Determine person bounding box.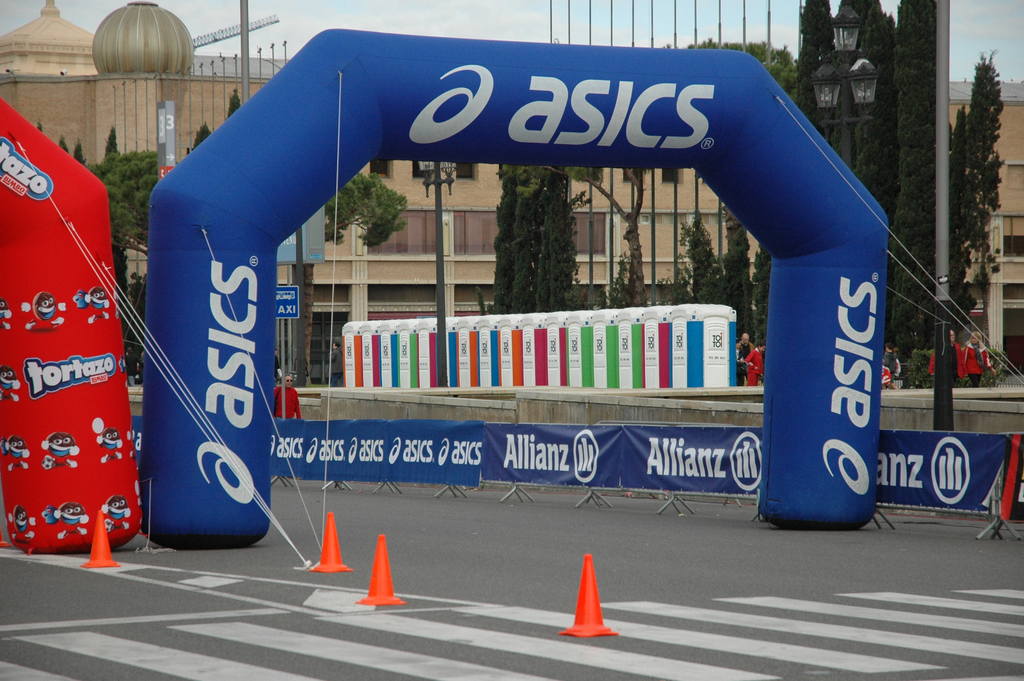
Determined: x1=929 y1=330 x2=961 y2=389.
